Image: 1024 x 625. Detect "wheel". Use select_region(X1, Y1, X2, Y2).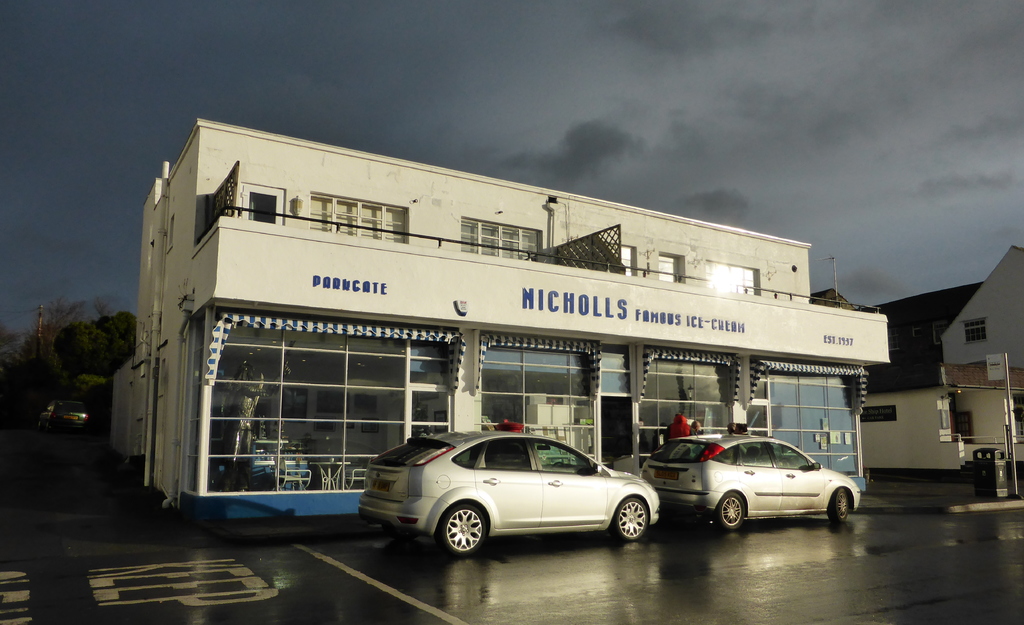
select_region(415, 510, 498, 567).
